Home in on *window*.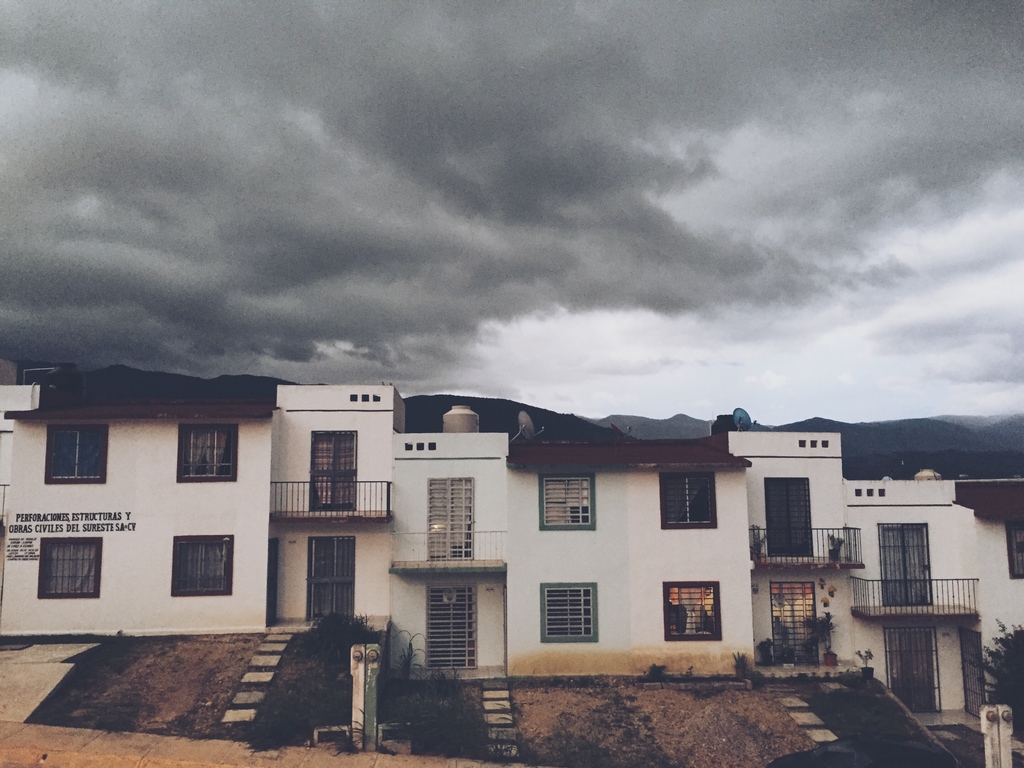
Homed in at (666, 579, 719, 641).
